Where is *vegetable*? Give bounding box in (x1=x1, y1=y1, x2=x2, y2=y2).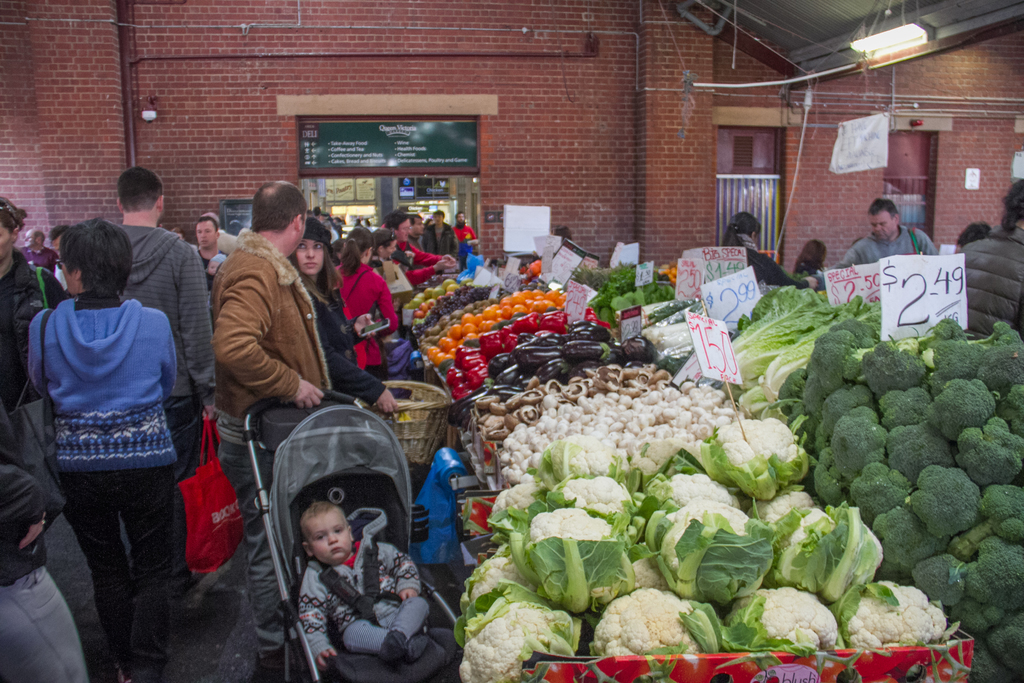
(x1=447, y1=364, x2=460, y2=377).
